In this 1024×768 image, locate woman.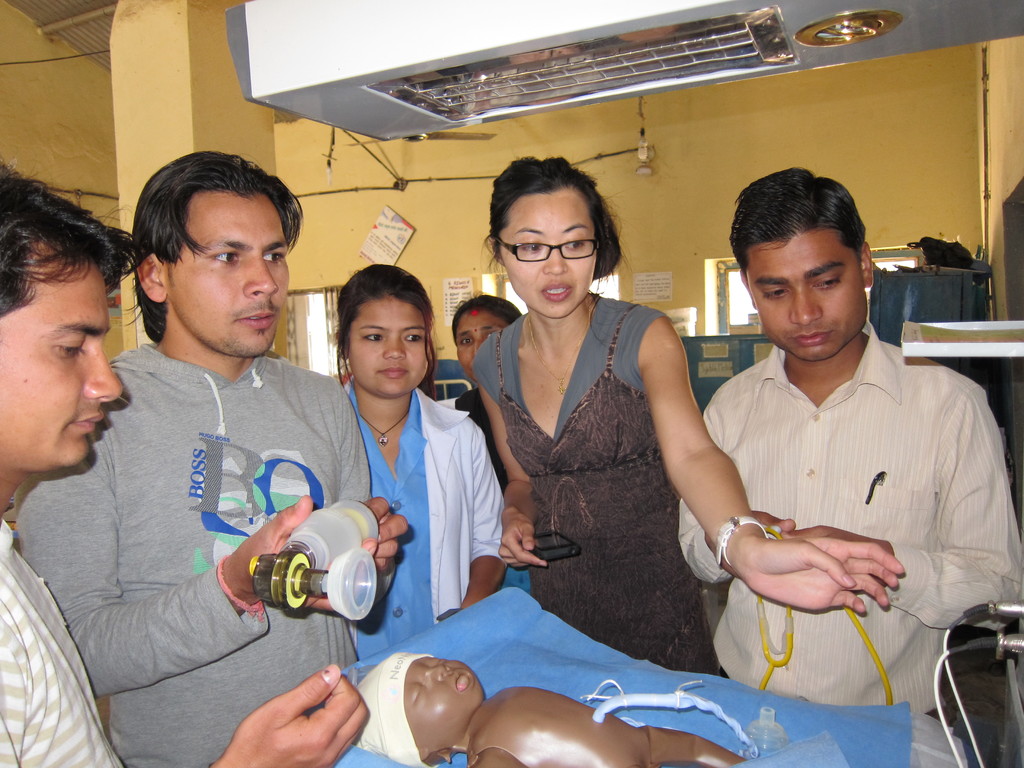
Bounding box: <bbox>468, 156, 902, 673</bbox>.
